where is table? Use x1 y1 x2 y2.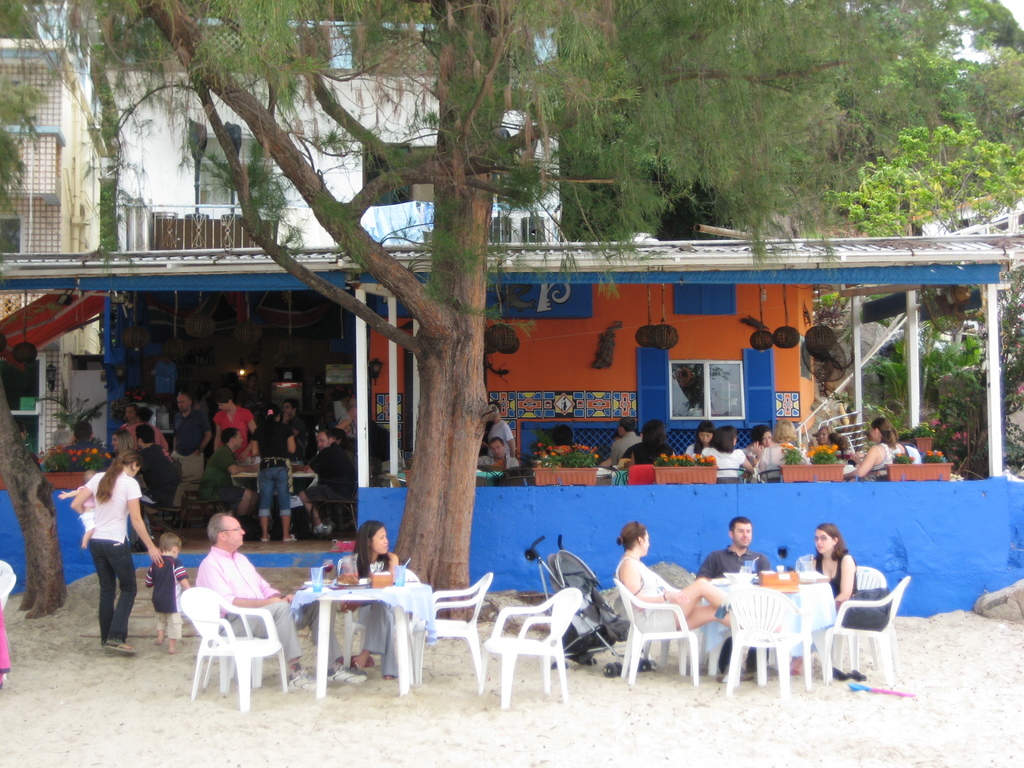
230 463 321 529.
